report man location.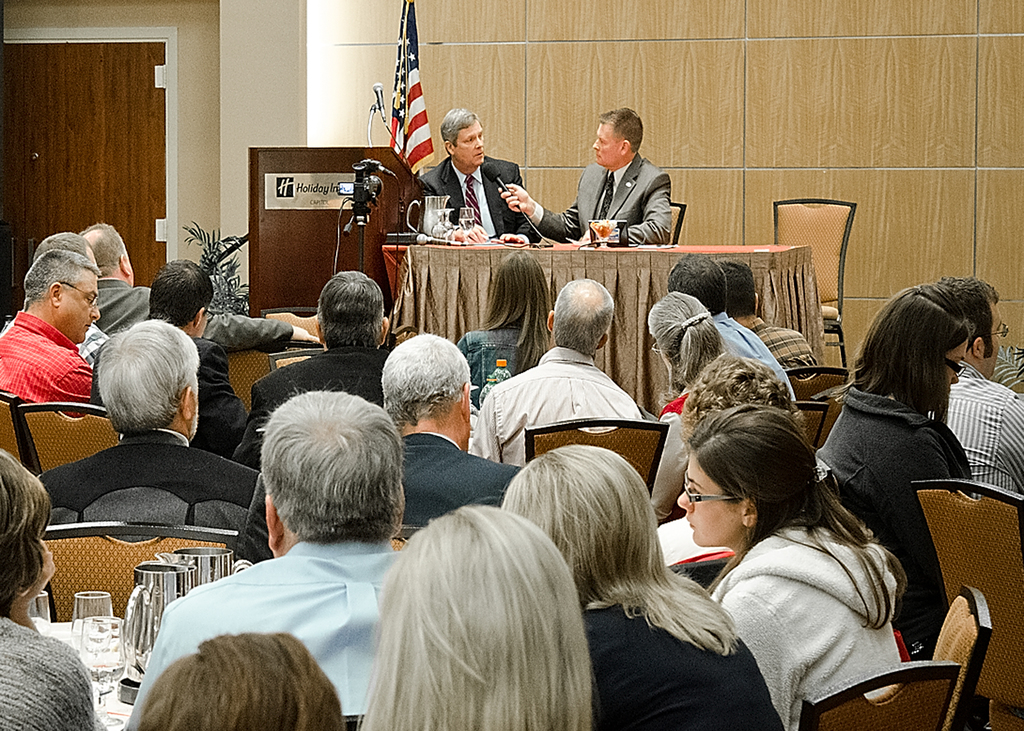
Report: (left=694, top=253, right=797, bottom=401).
